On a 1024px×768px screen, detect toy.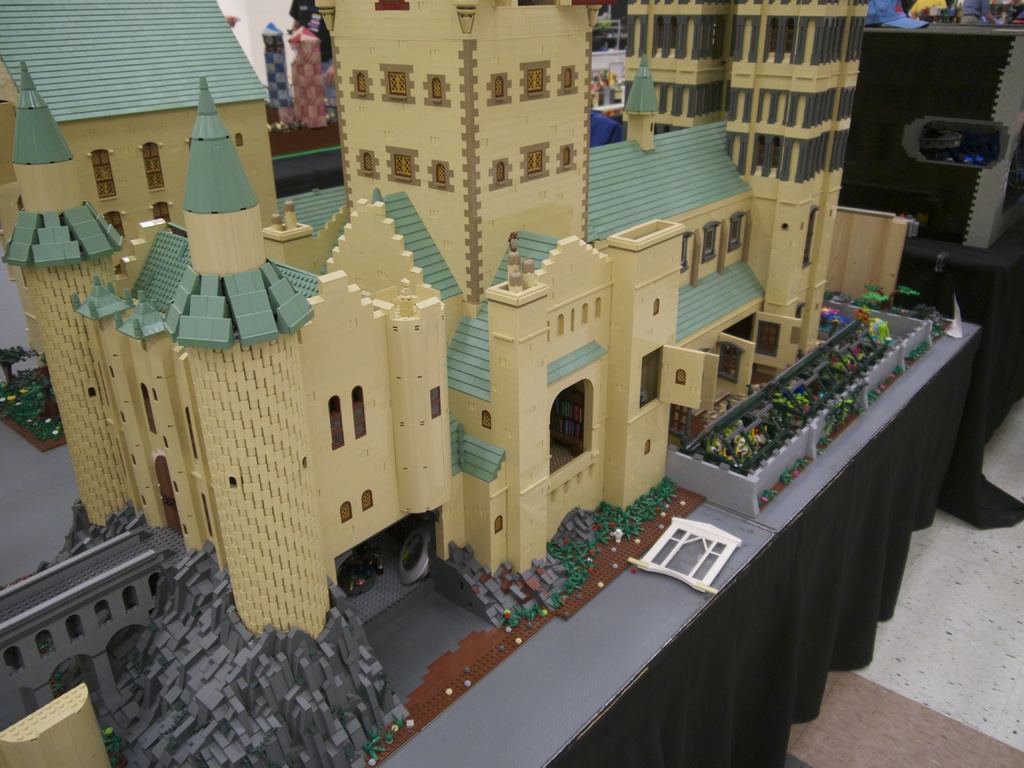
rect(262, 21, 345, 181).
